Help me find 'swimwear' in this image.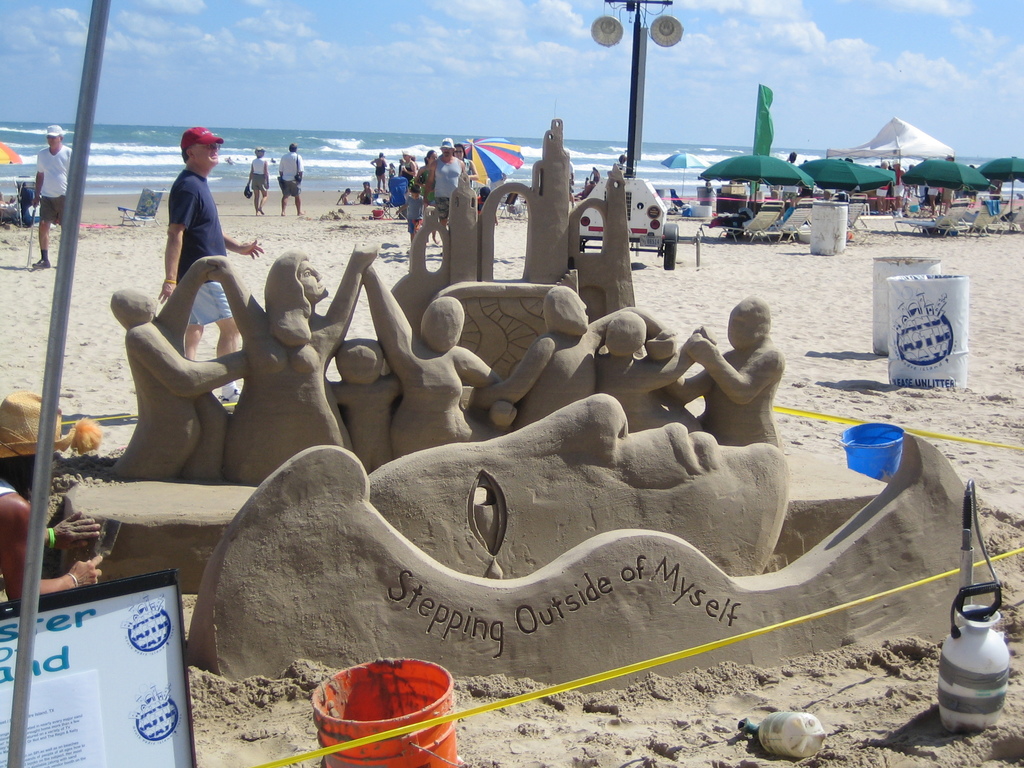
Found it: pyautogui.locateOnScreen(373, 159, 385, 178).
